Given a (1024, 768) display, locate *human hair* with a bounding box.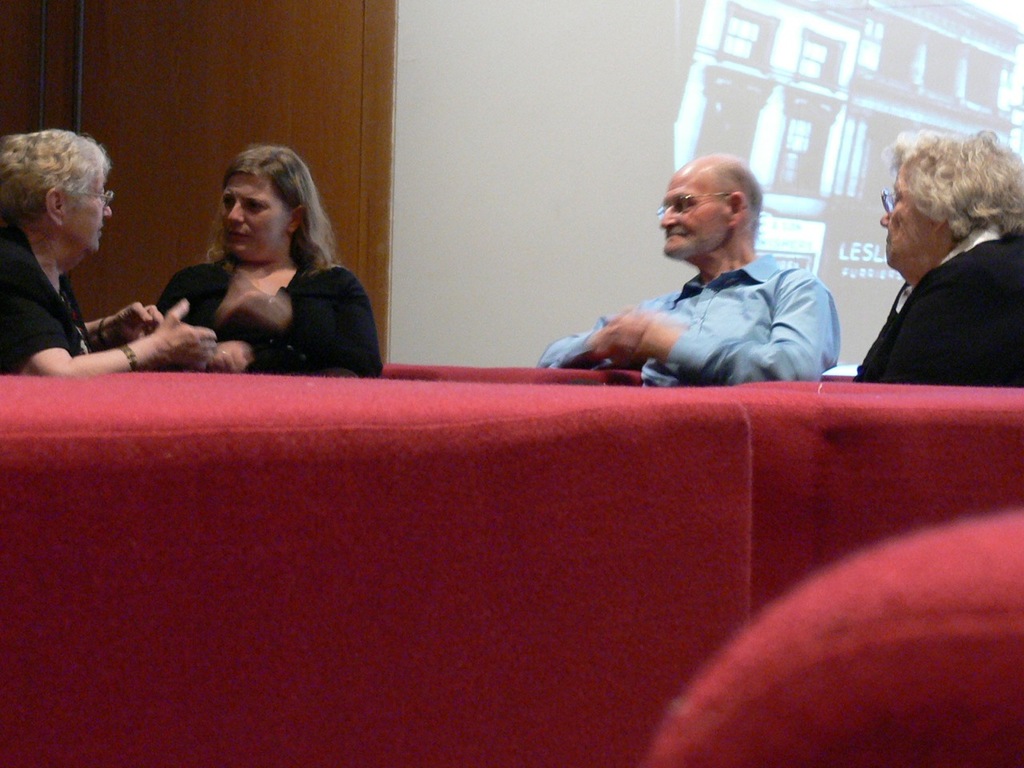
Located: (206, 145, 343, 274).
